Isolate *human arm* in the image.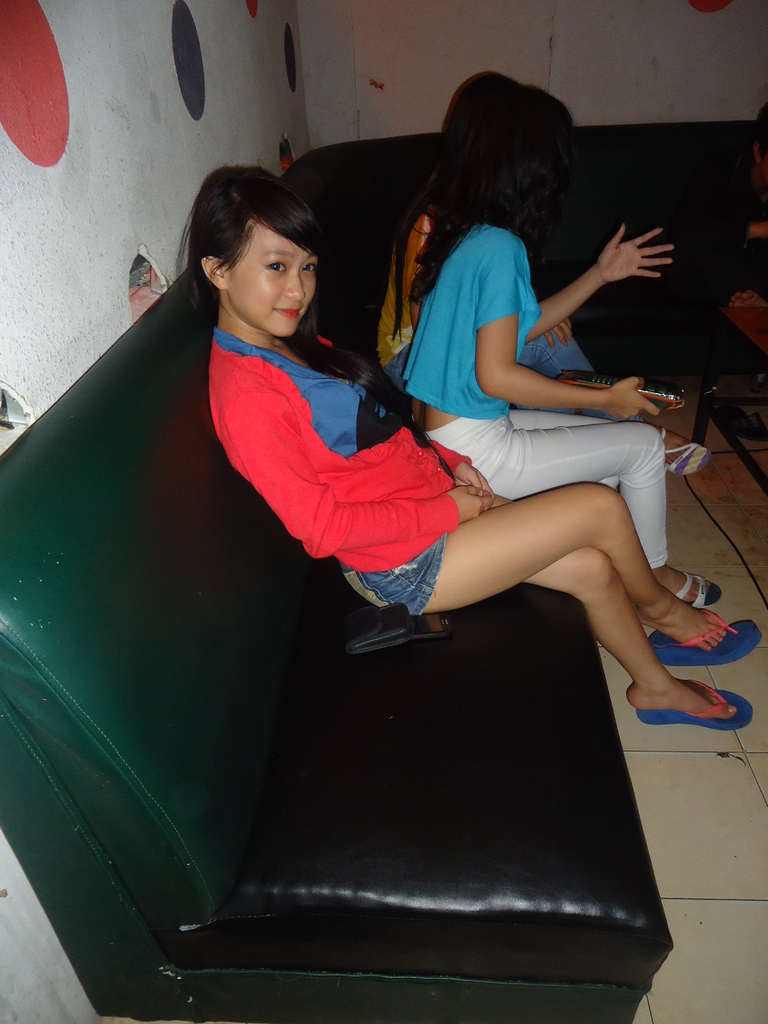
Isolated region: 475:255:689:407.
